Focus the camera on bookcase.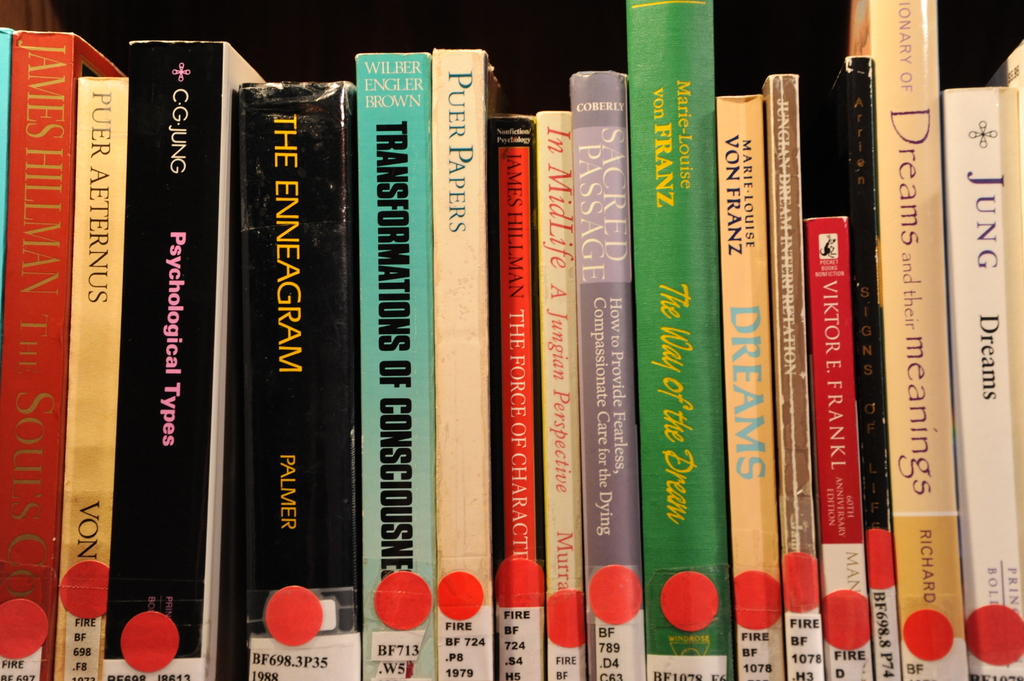
Focus region: box(0, 0, 1023, 680).
